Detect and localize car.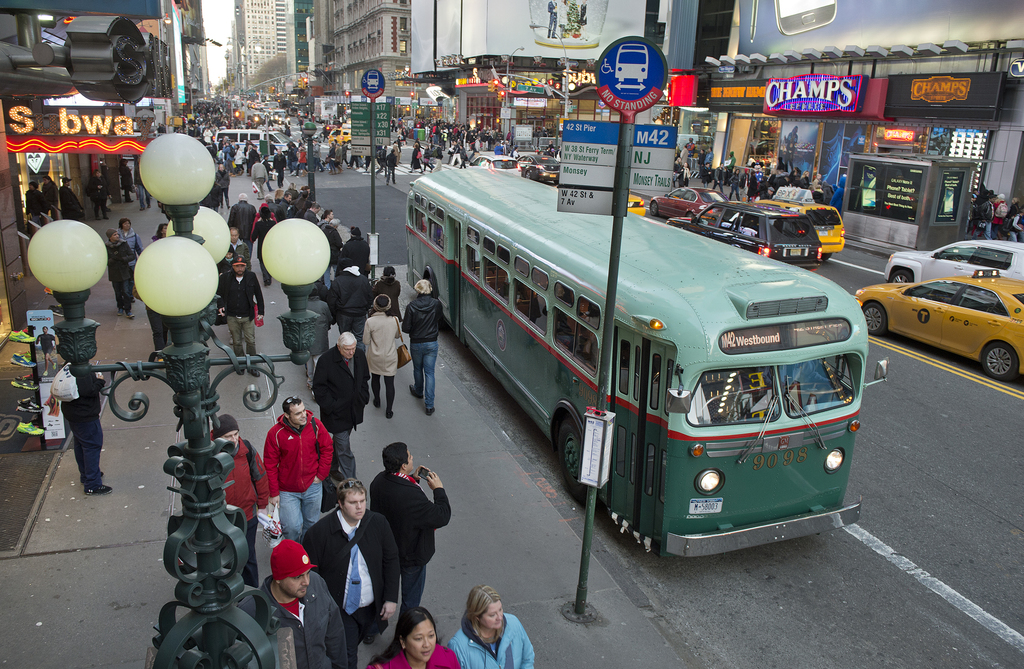
Localized at box=[628, 189, 645, 214].
